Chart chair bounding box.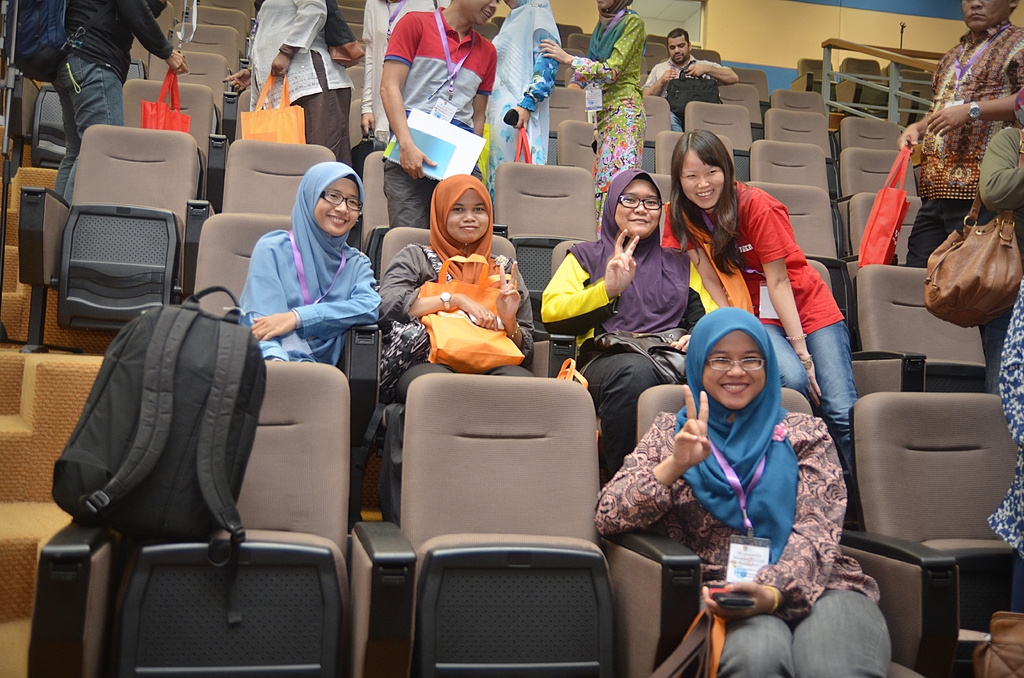
Charted: [845,390,1023,672].
